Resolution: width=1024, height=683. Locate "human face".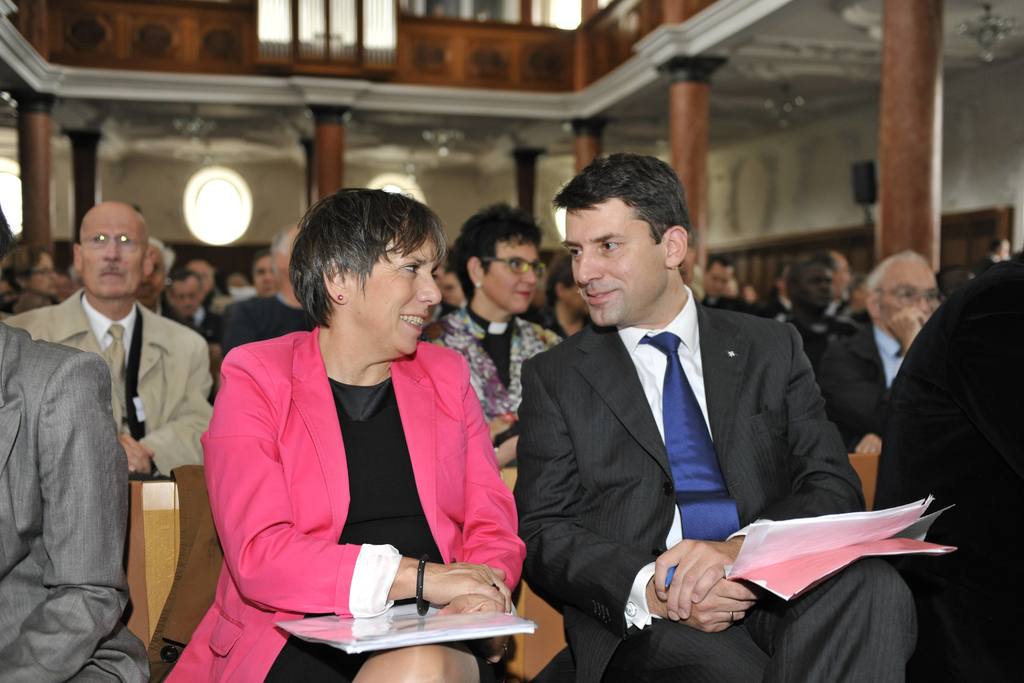
pyautogui.locateOnScreen(139, 245, 170, 308).
